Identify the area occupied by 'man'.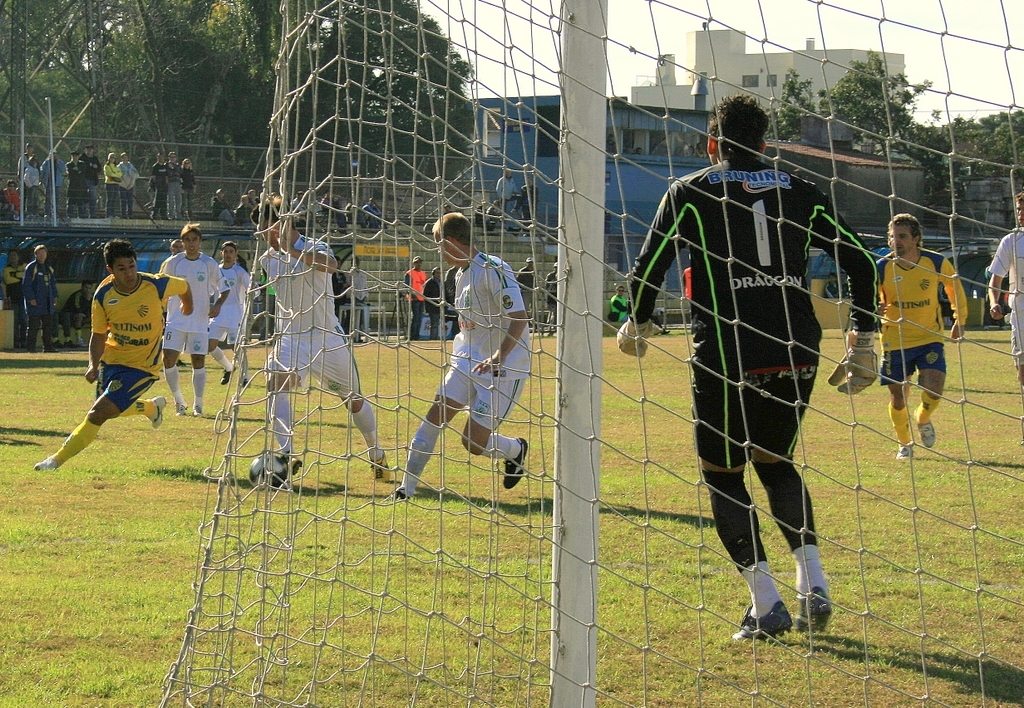
Area: left=424, top=265, right=448, bottom=337.
